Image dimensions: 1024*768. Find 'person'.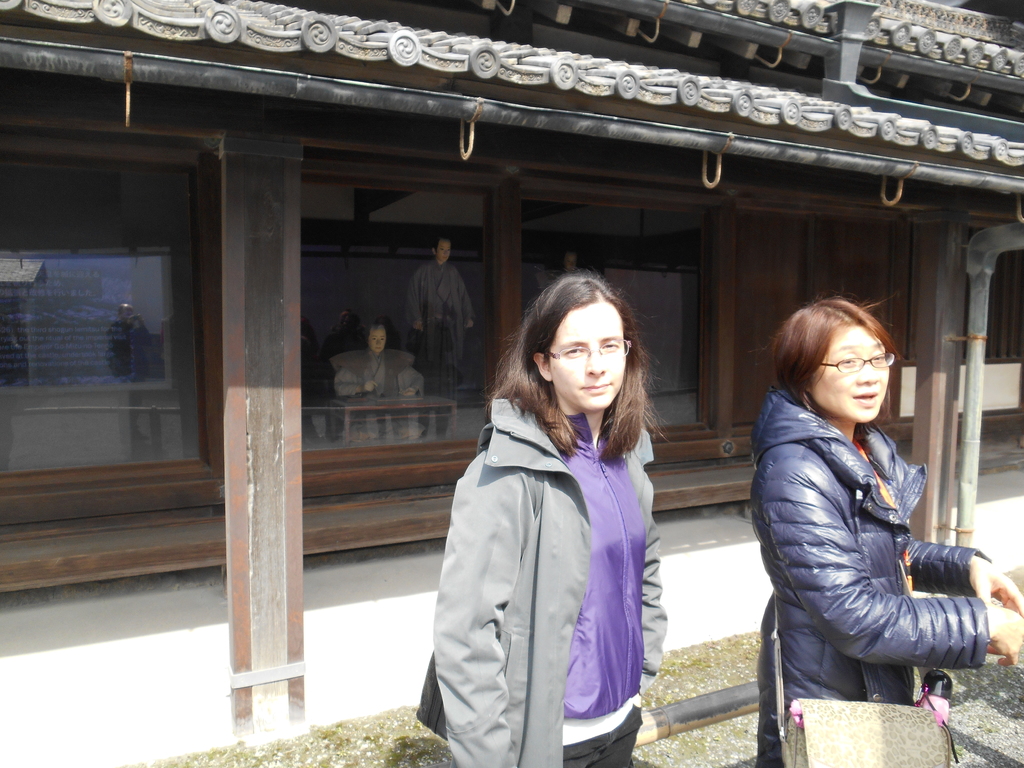
(left=406, top=233, right=474, bottom=383).
